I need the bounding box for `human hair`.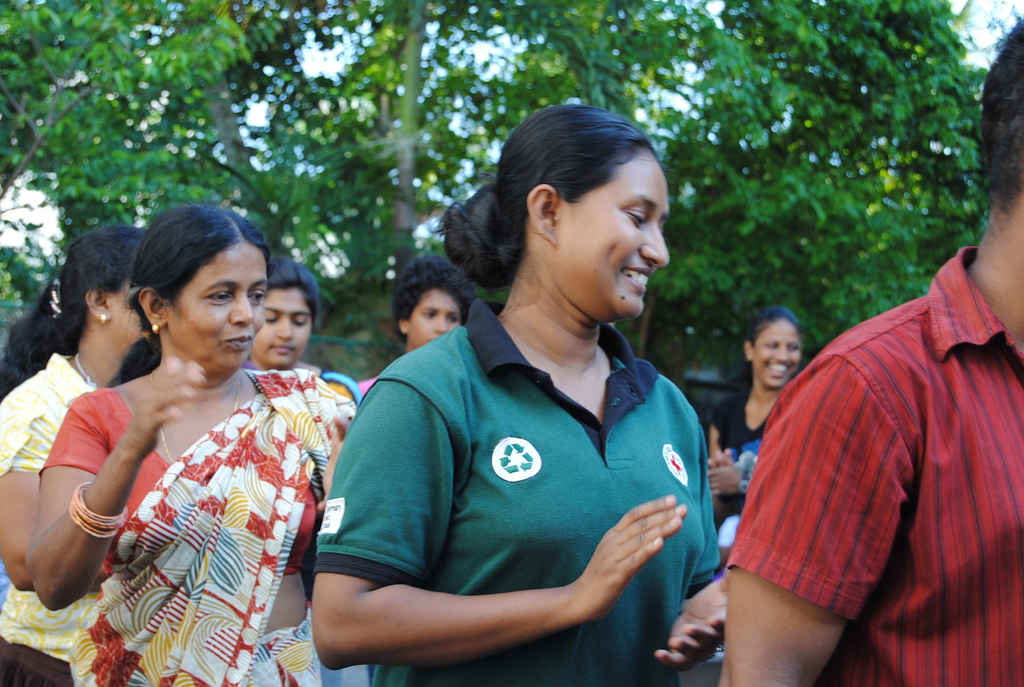
Here it is: box=[393, 253, 472, 346].
